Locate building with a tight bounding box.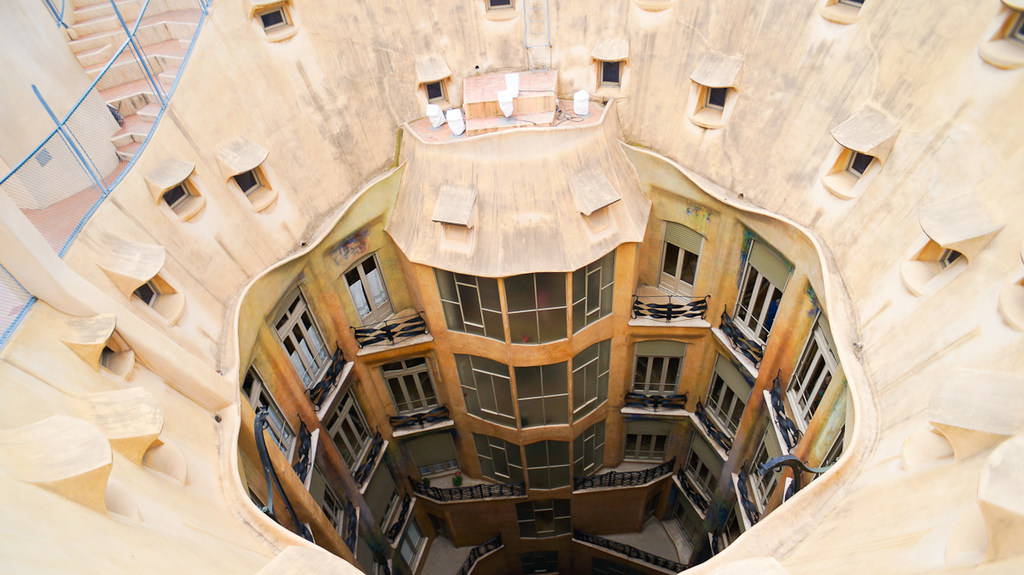
detection(0, 0, 1023, 574).
